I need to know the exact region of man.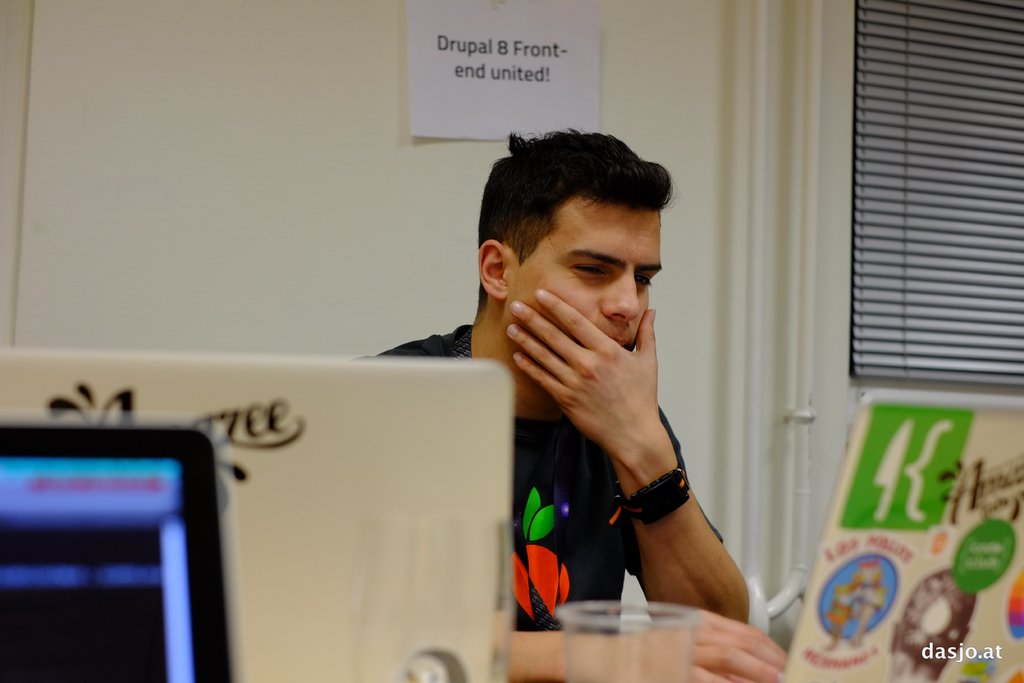
Region: l=390, t=133, r=797, b=664.
